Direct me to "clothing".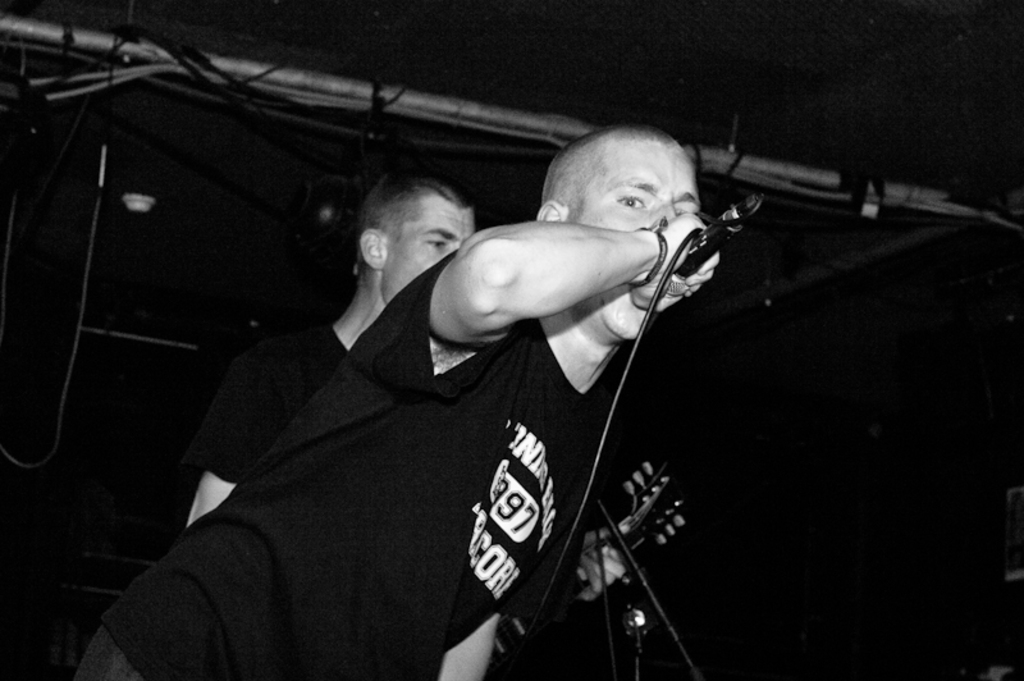
Direction: {"left": 202, "top": 310, "right": 351, "bottom": 483}.
